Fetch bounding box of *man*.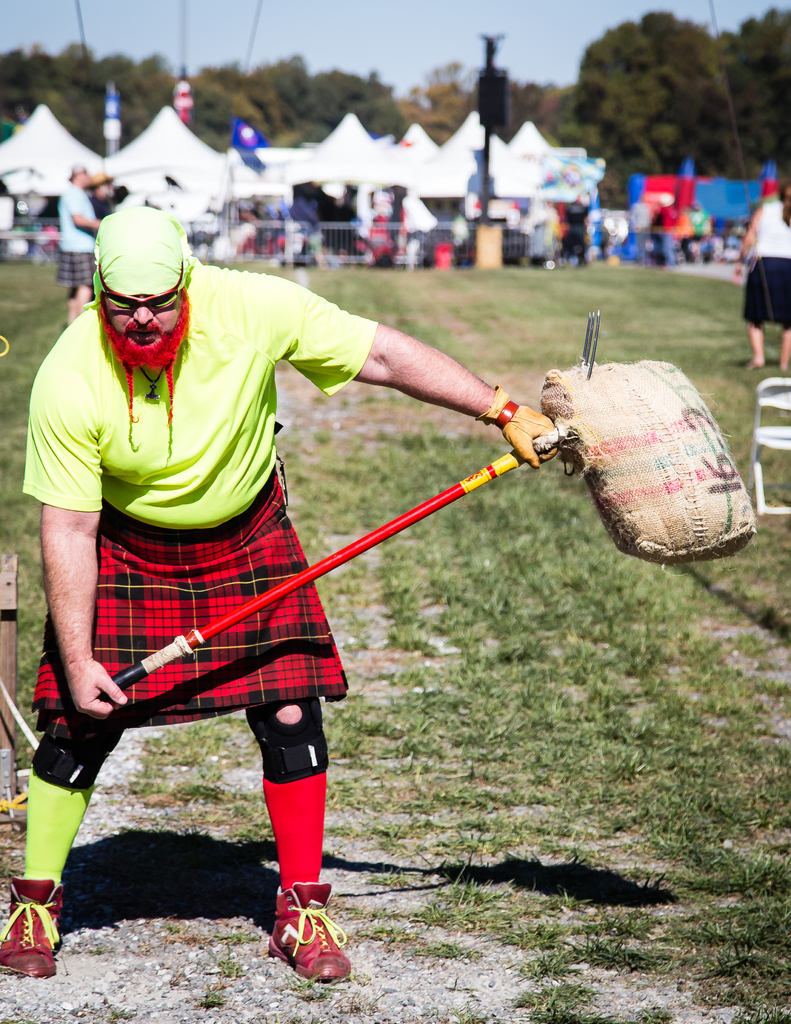
Bbox: pyautogui.locateOnScreen(92, 176, 115, 221).
